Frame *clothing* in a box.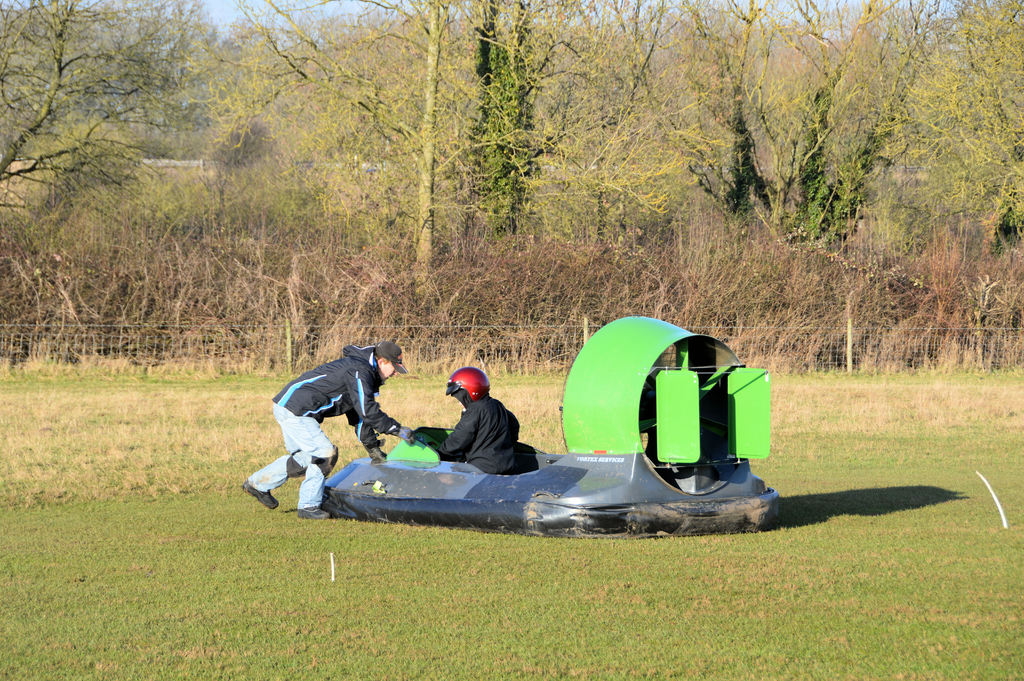
(left=252, top=402, right=340, bottom=511).
